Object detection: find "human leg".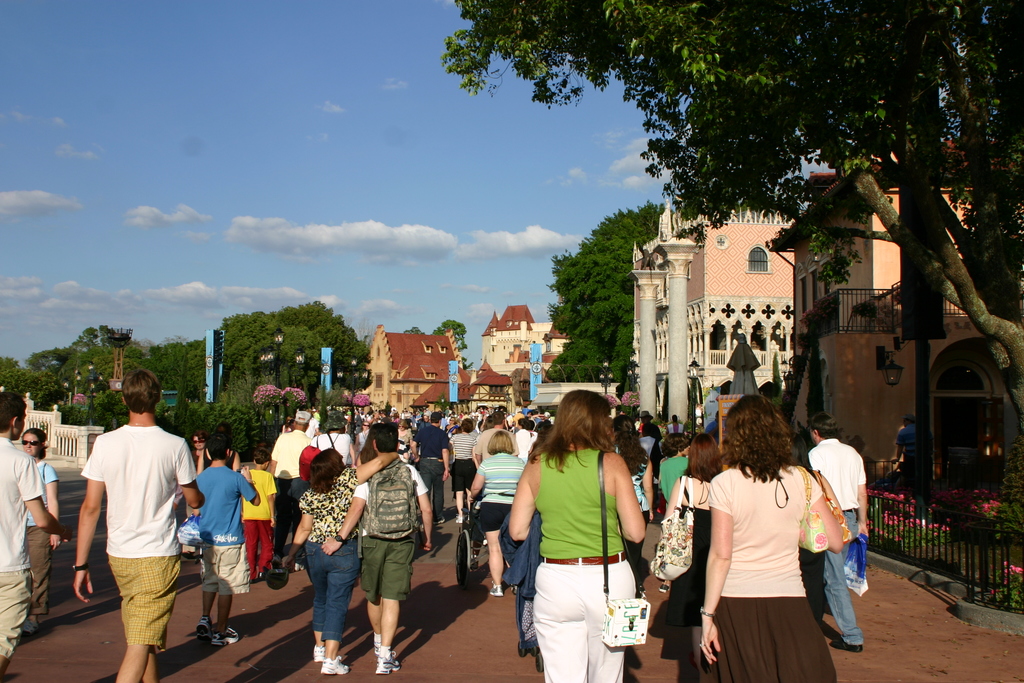
(left=365, top=594, right=381, bottom=653).
